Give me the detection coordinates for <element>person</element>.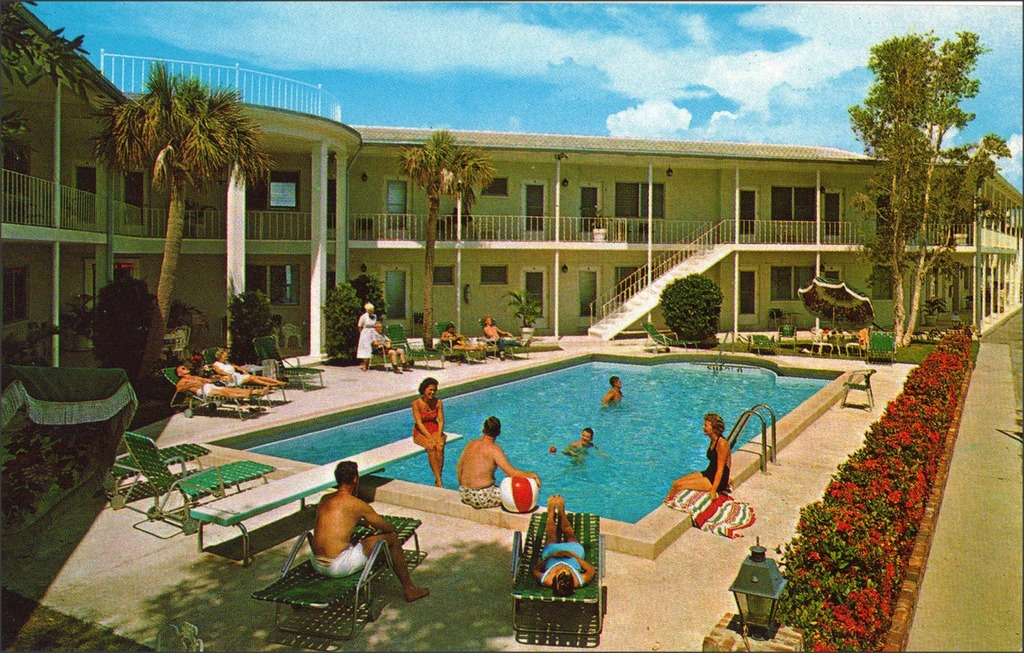
box=[453, 418, 543, 512].
